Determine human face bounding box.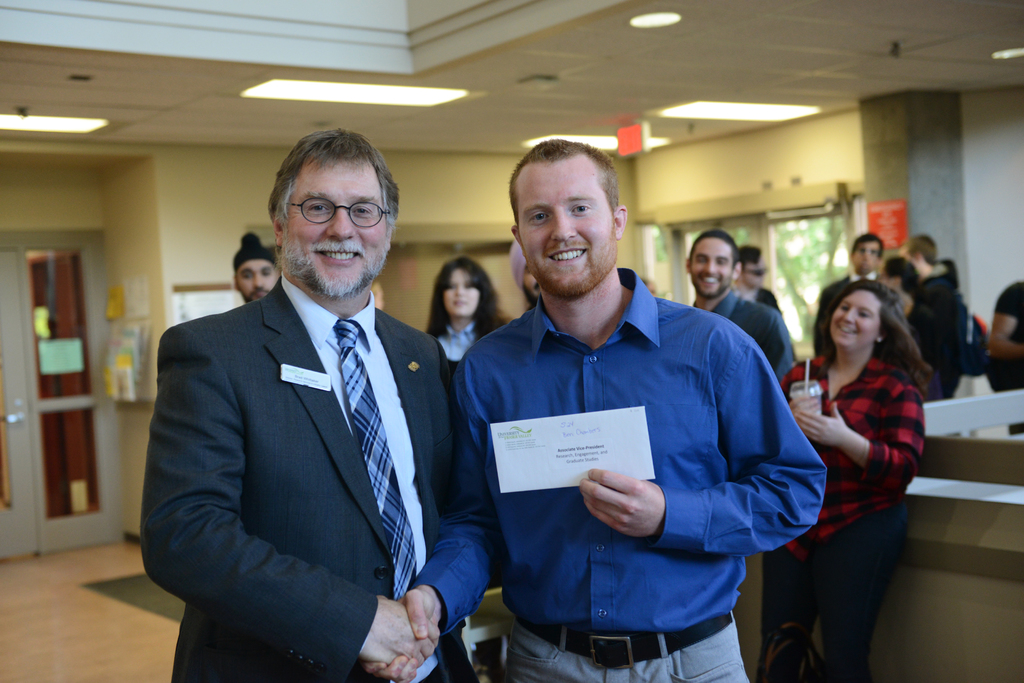
Determined: (left=235, top=259, right=277, bottom=300).
